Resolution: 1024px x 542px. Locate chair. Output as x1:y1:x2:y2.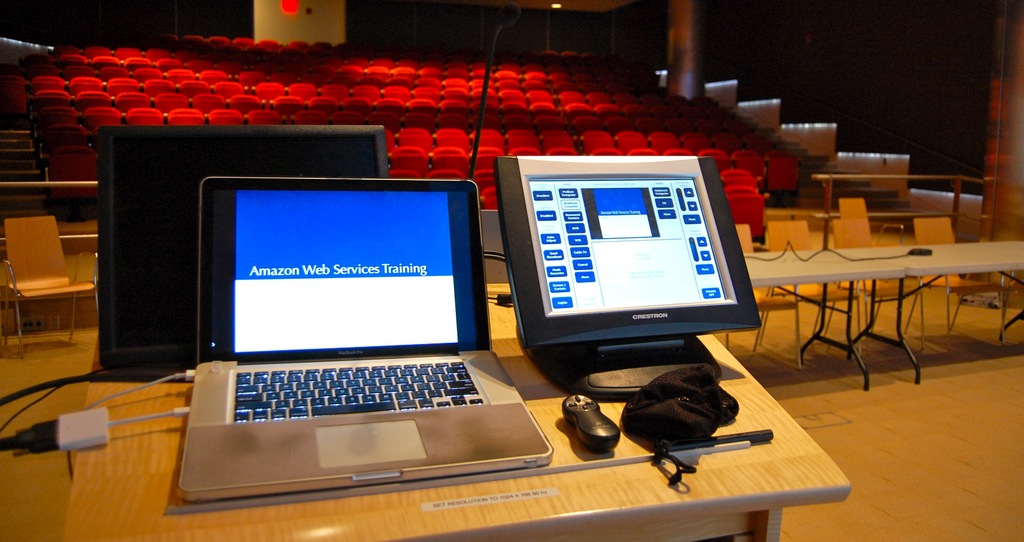
766:216:861:362.
